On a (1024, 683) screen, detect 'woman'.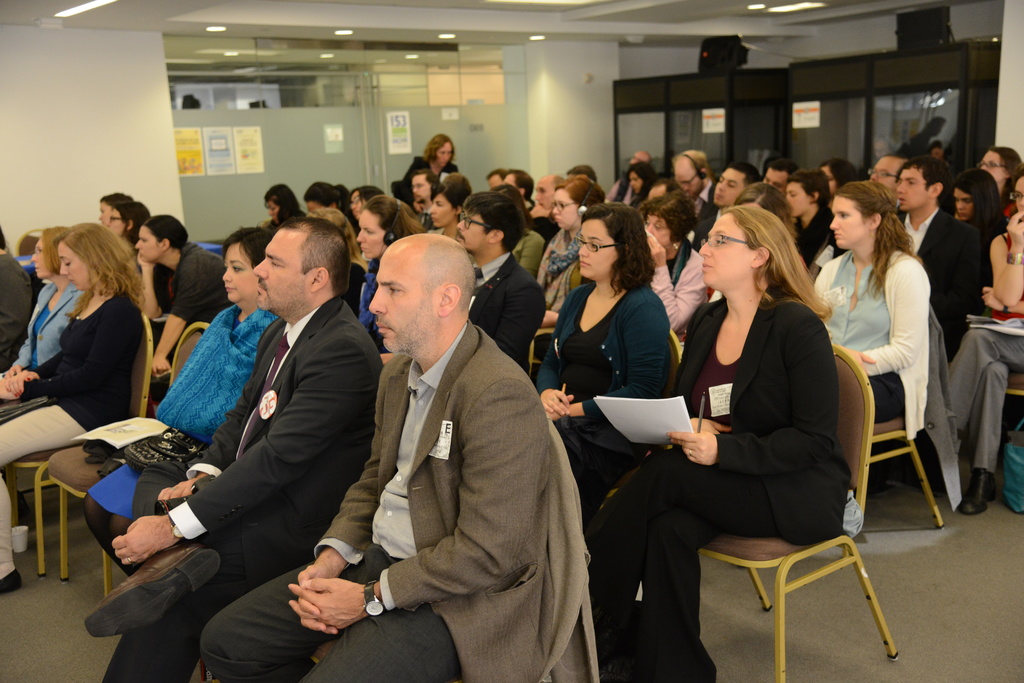
810, 170, 931, 441.
